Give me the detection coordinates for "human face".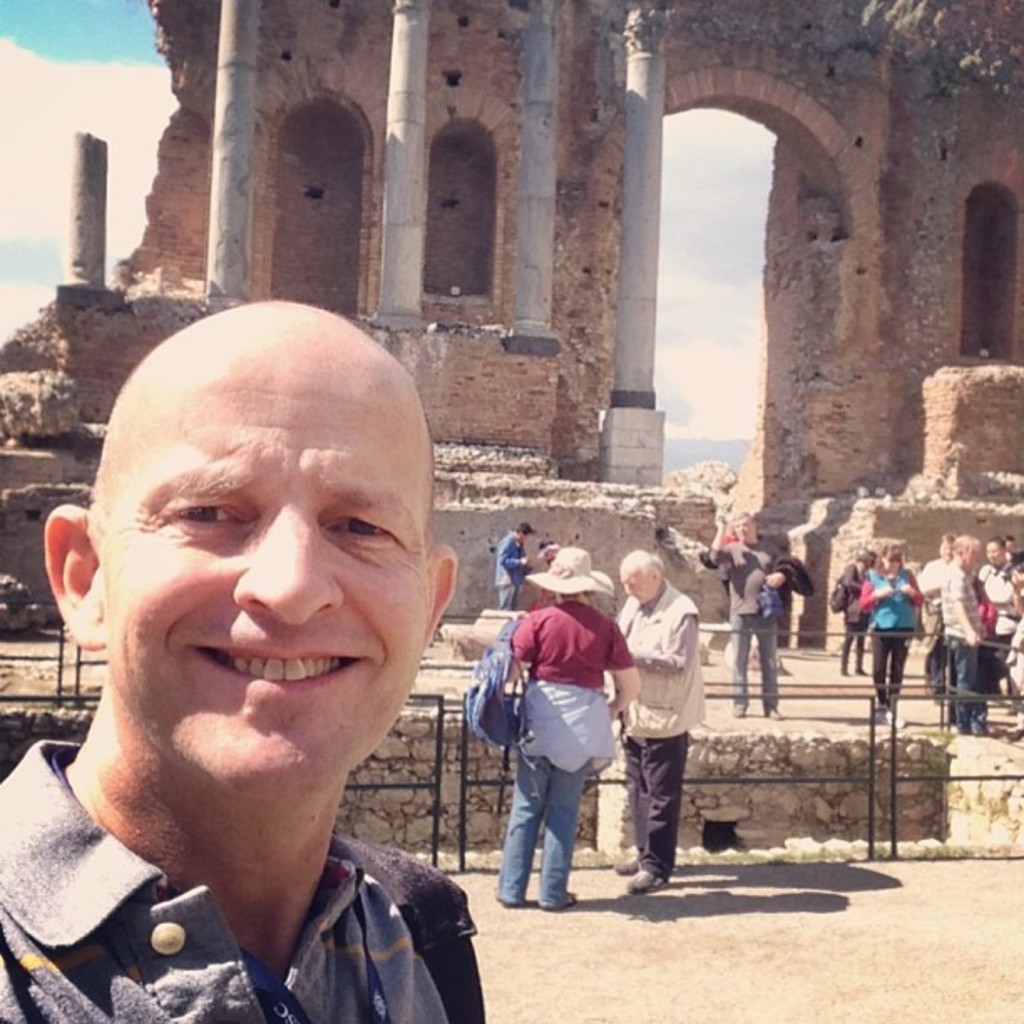
885,559,902,574.
